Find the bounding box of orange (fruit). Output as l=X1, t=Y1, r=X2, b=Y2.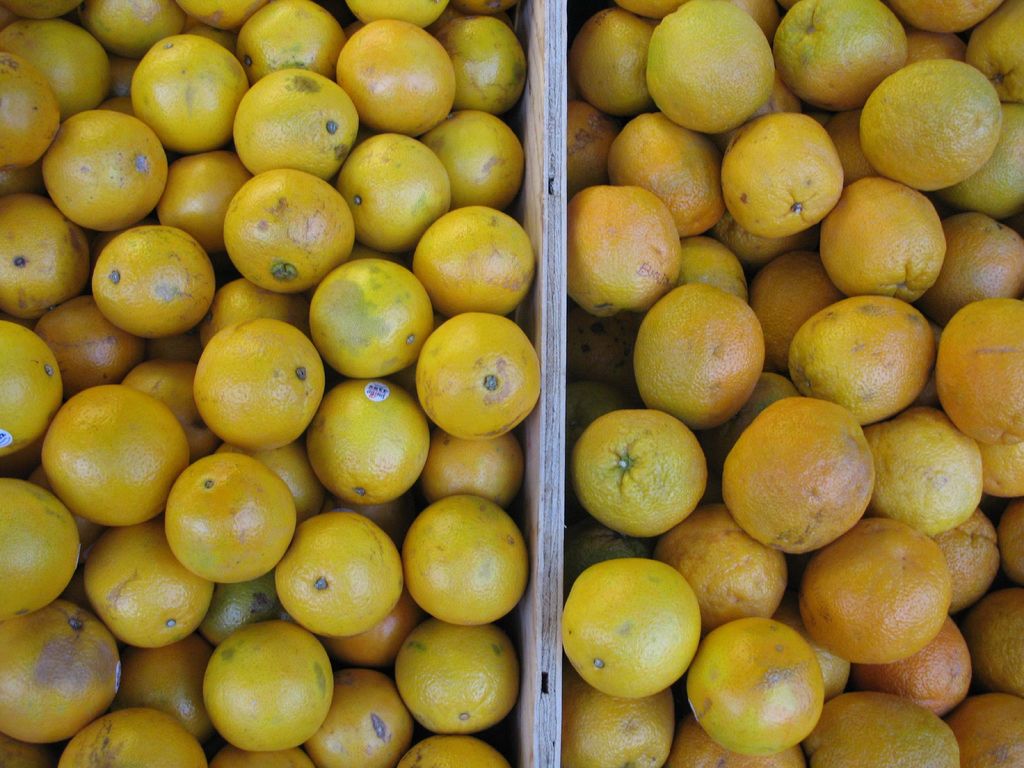
l=956, t=699, r=1023, b=767.
